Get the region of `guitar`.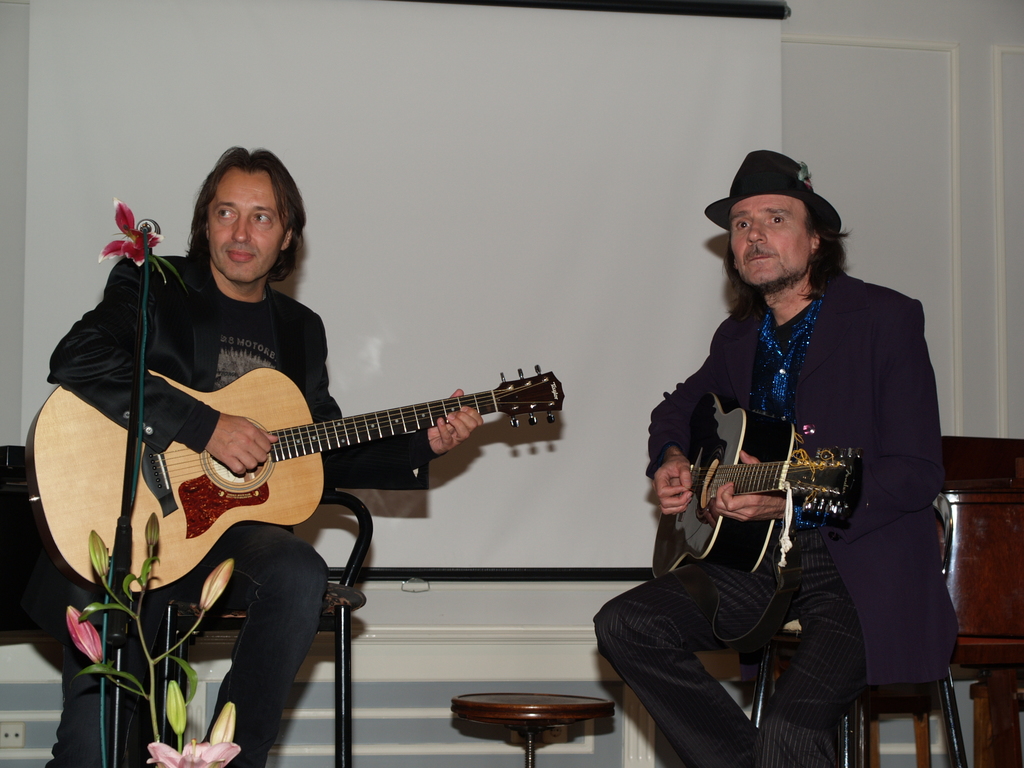
box(650, 388, 874, 584).
